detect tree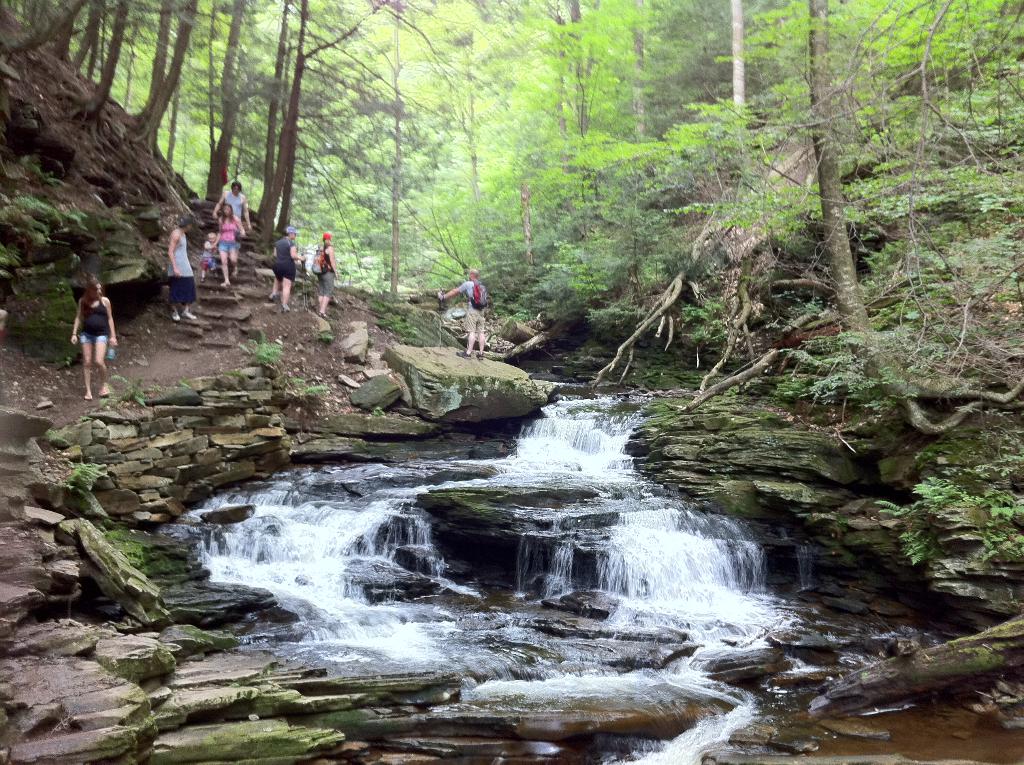
(left=813, top=1, right=1023, bottom=434)
